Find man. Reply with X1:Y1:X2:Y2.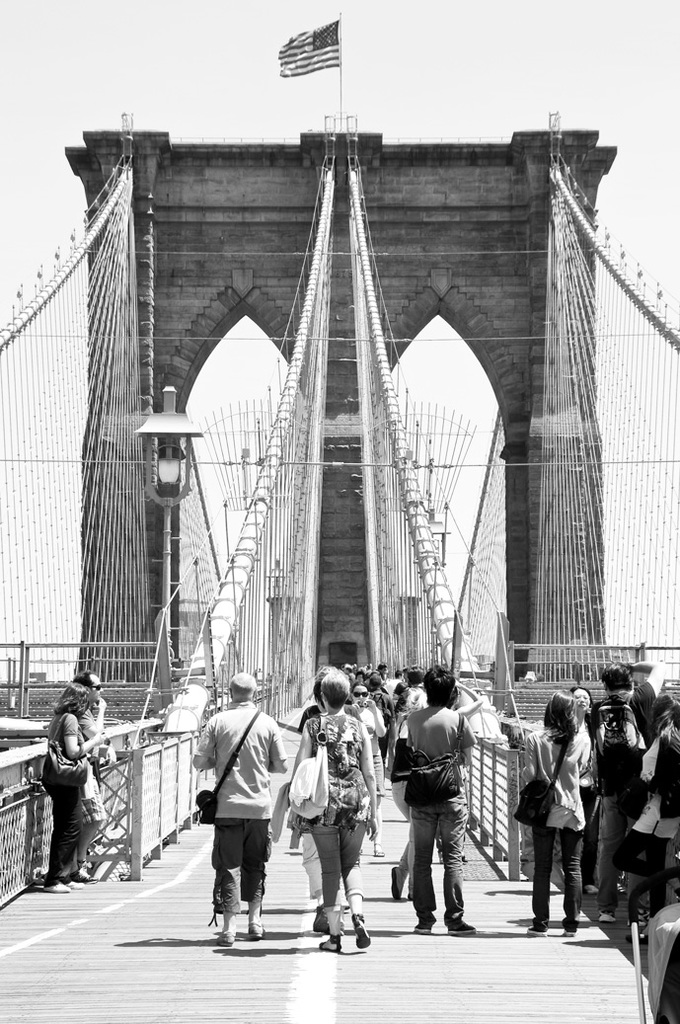
184:681:284:937.
